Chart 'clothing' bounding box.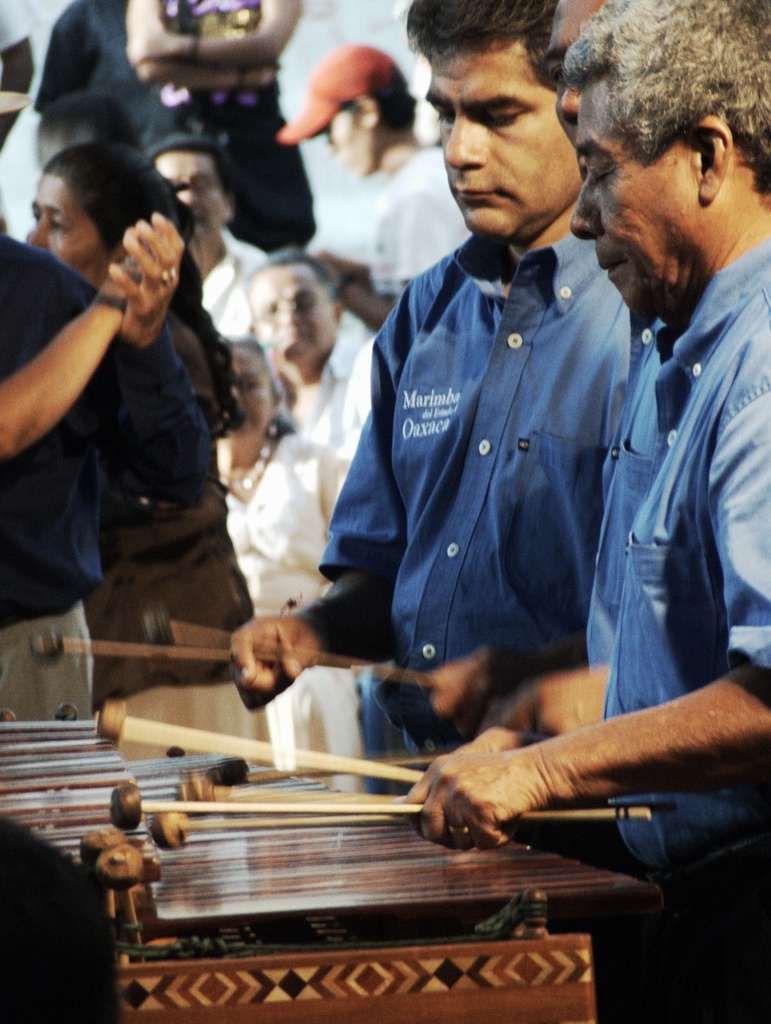
Charted: 104/319/250/699.
